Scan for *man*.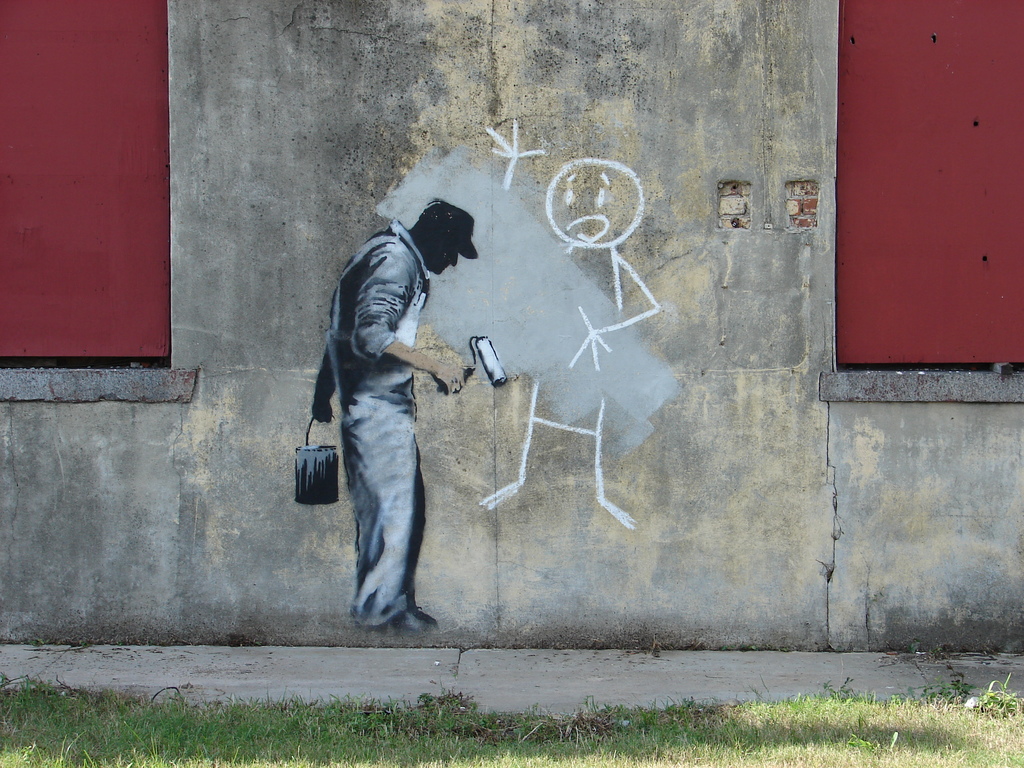
Scan result: 308,196,484,630.
